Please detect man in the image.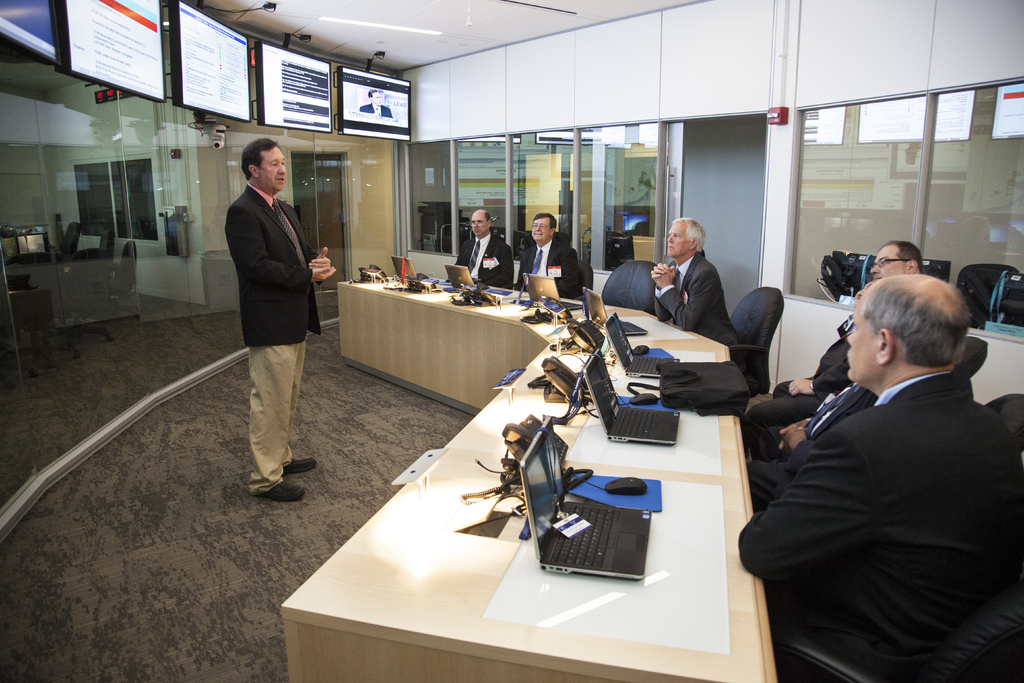
751 378 883 511.
